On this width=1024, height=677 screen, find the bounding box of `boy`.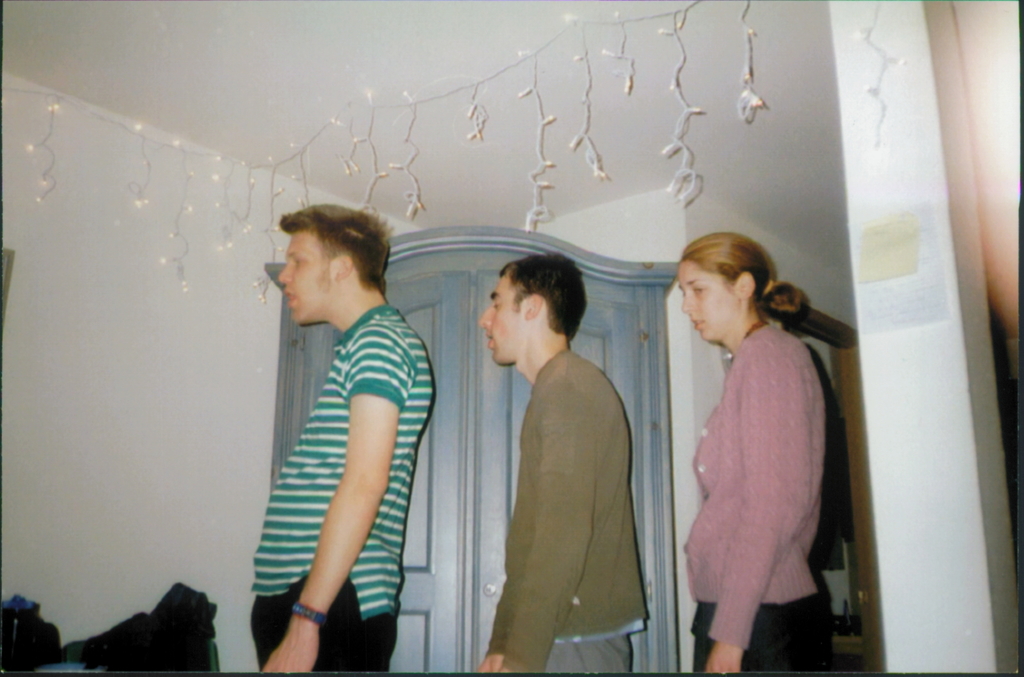
Bounding box: 248:201:435:673.
